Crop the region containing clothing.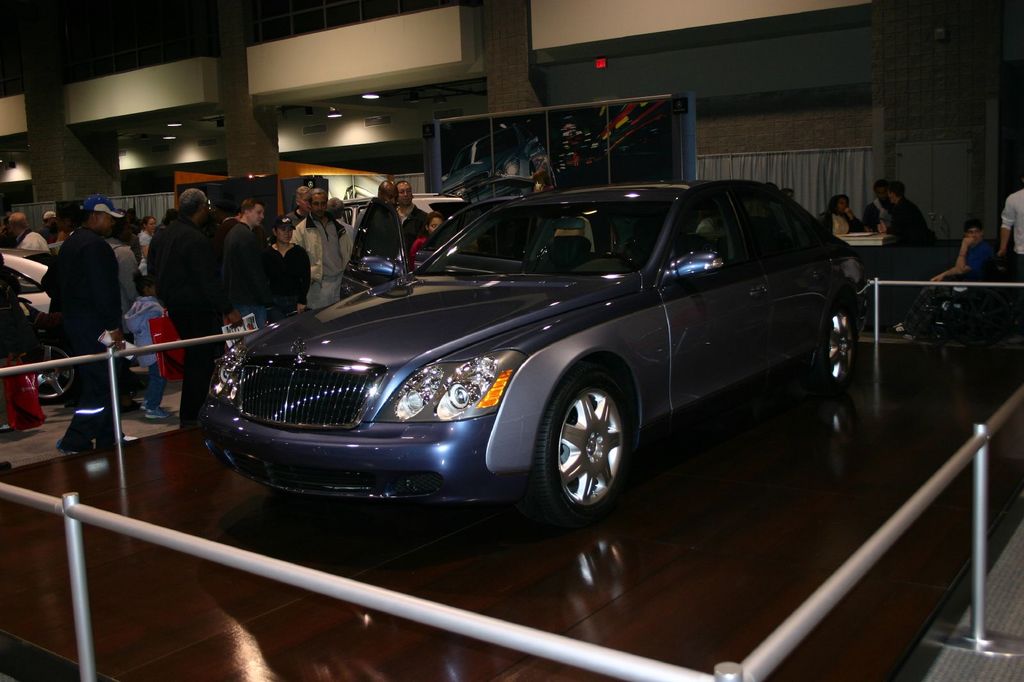
Crop region: select_region(1002, 188, 1023, 262).
